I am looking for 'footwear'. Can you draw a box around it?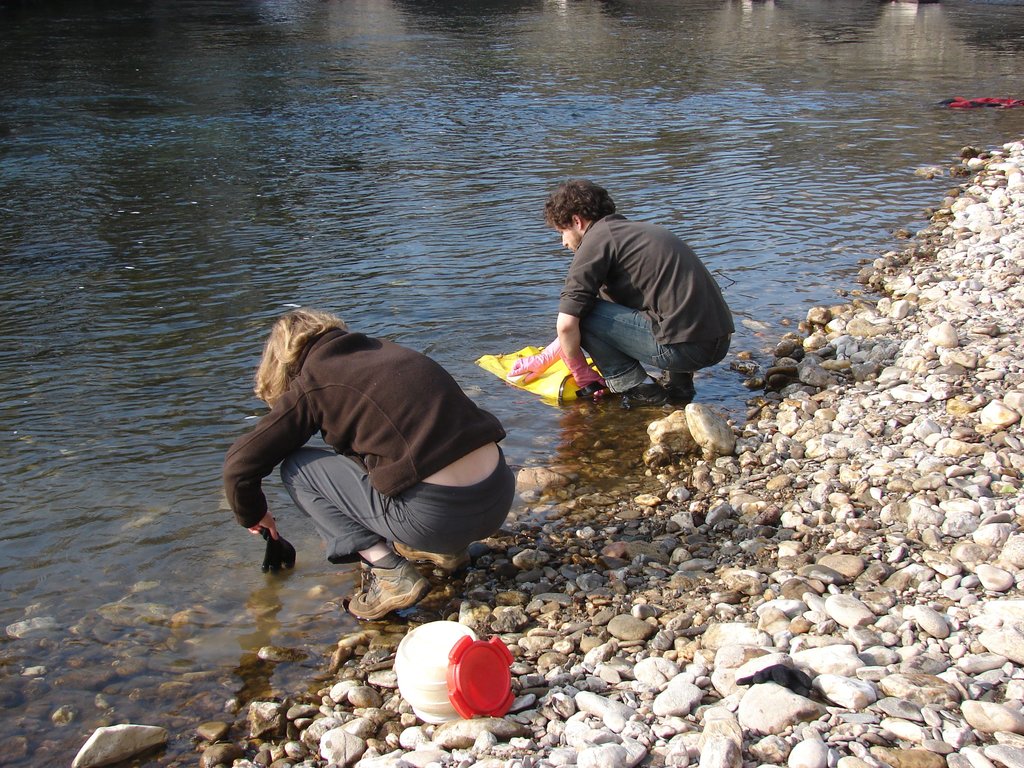
Sure, the bounding box is left=625, top=376, right=660, bottom=406.
